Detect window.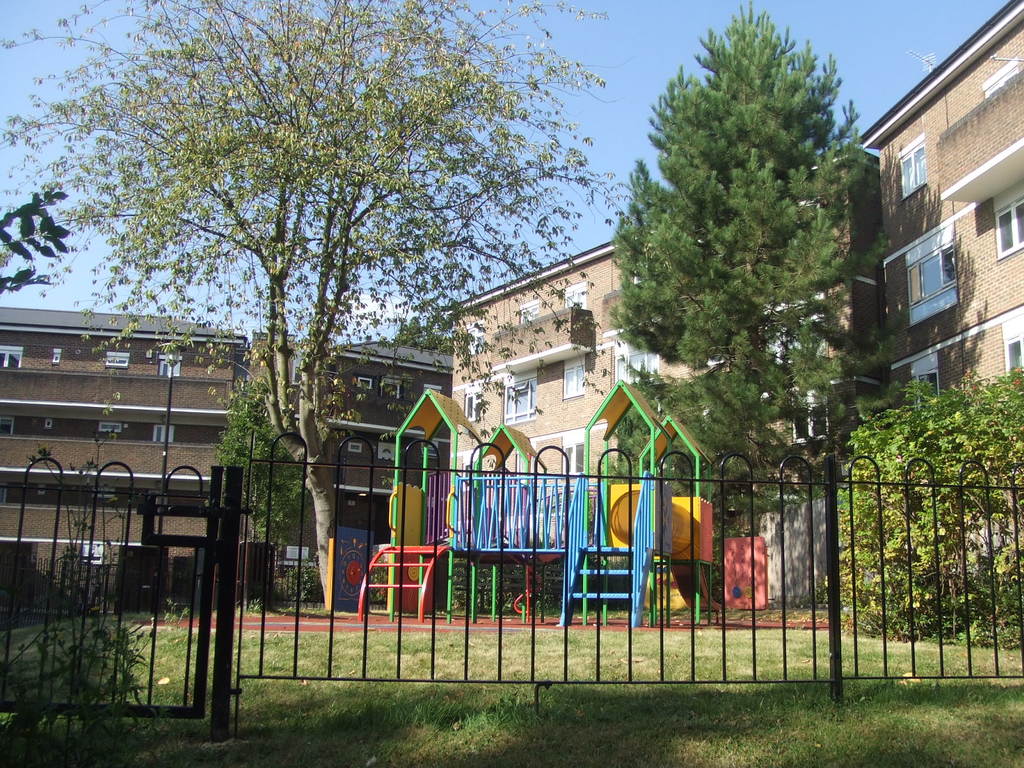
Detected at rect(999, 308, 1023, 378).
